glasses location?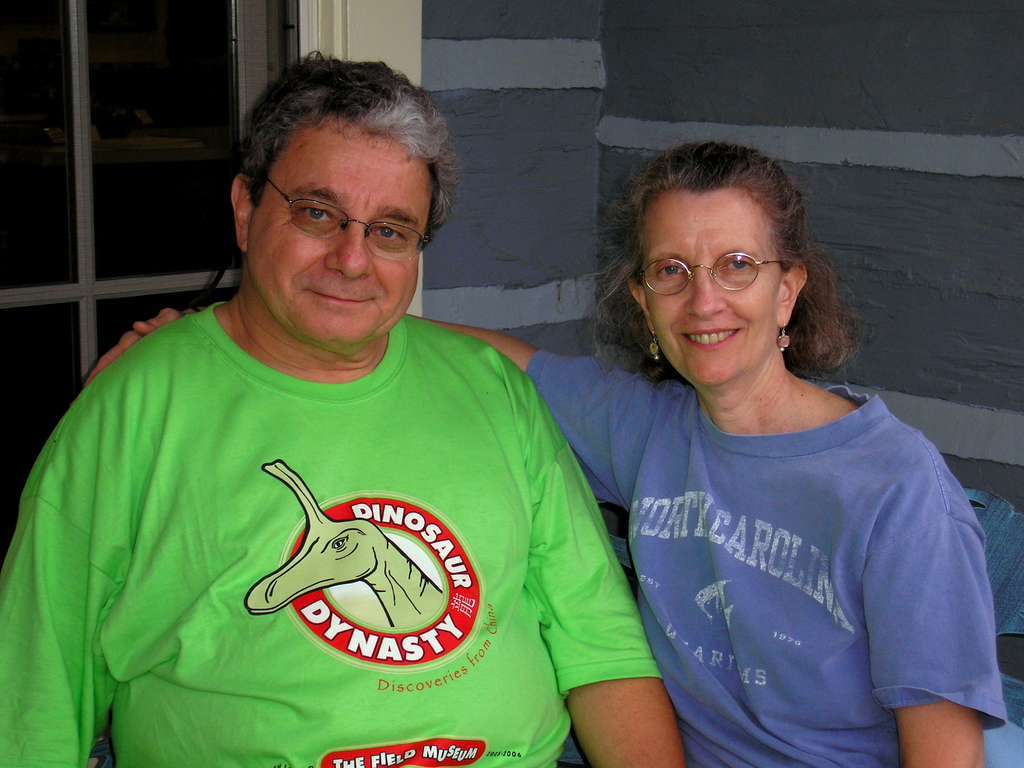
bbox=(636, 244, 795, 289)
